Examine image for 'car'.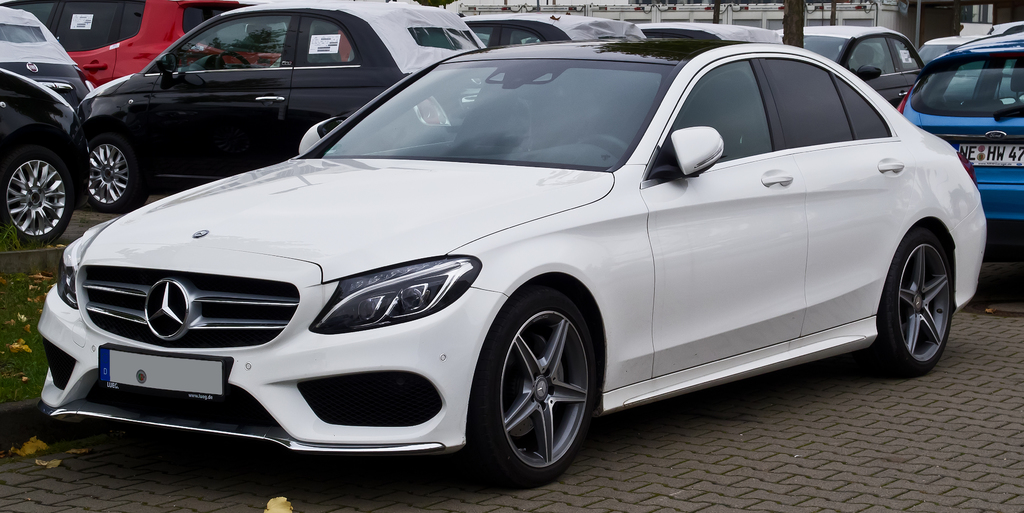
Examination result: detection(781, 21, 938, 106).
